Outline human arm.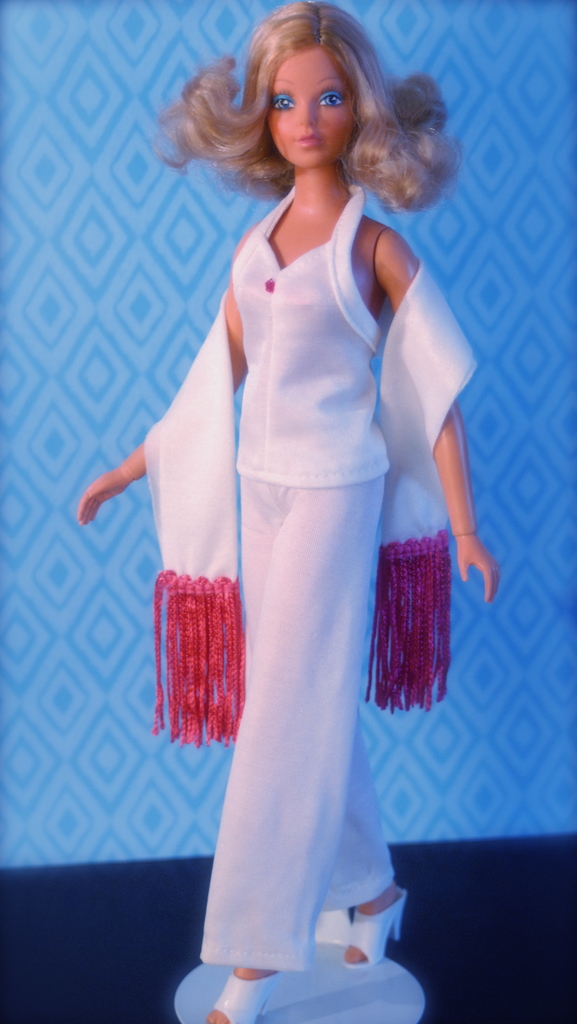
Outline: (56,244,264,529).
